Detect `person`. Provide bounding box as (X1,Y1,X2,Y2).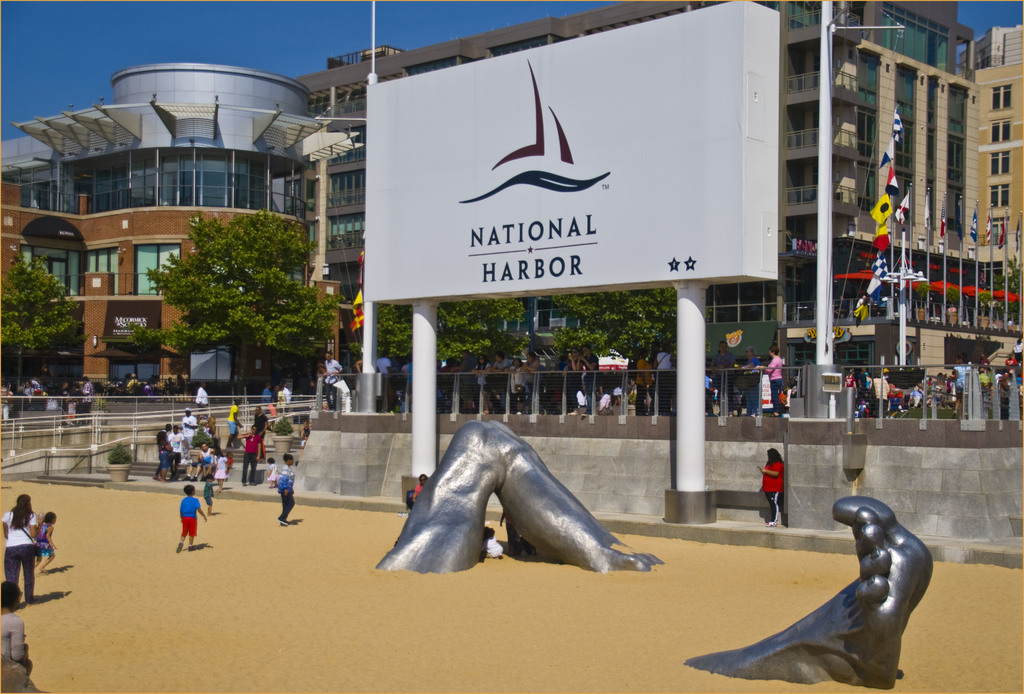
(481,526,506,560).
